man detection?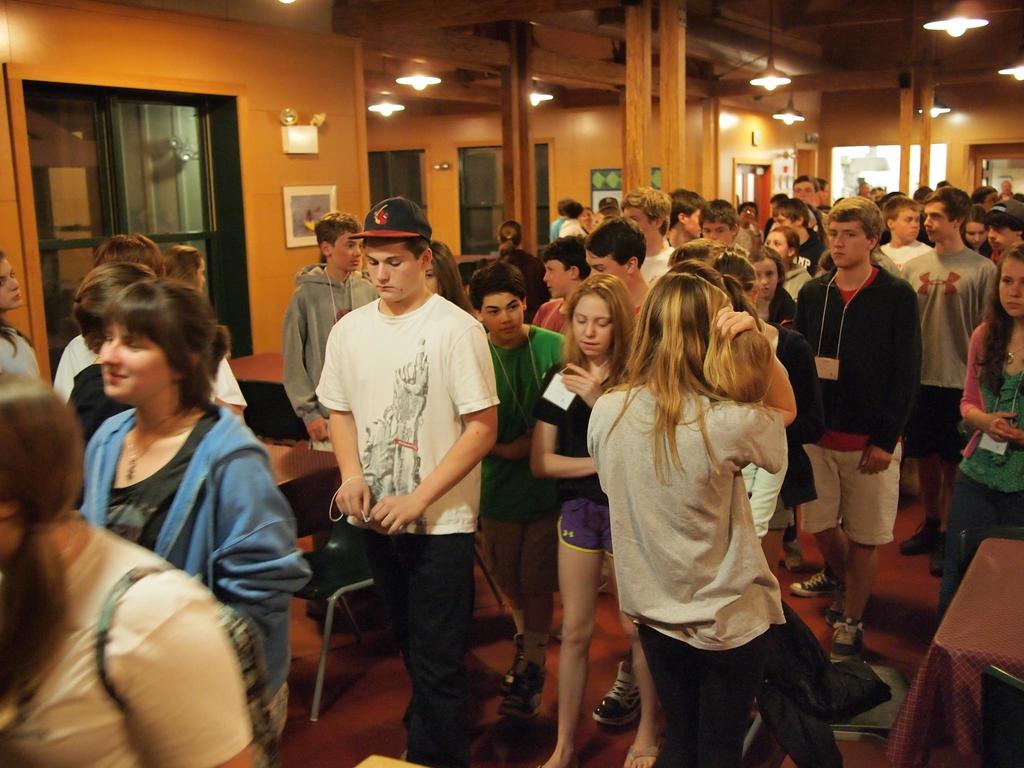
box=[763, 173, 819, 245]
